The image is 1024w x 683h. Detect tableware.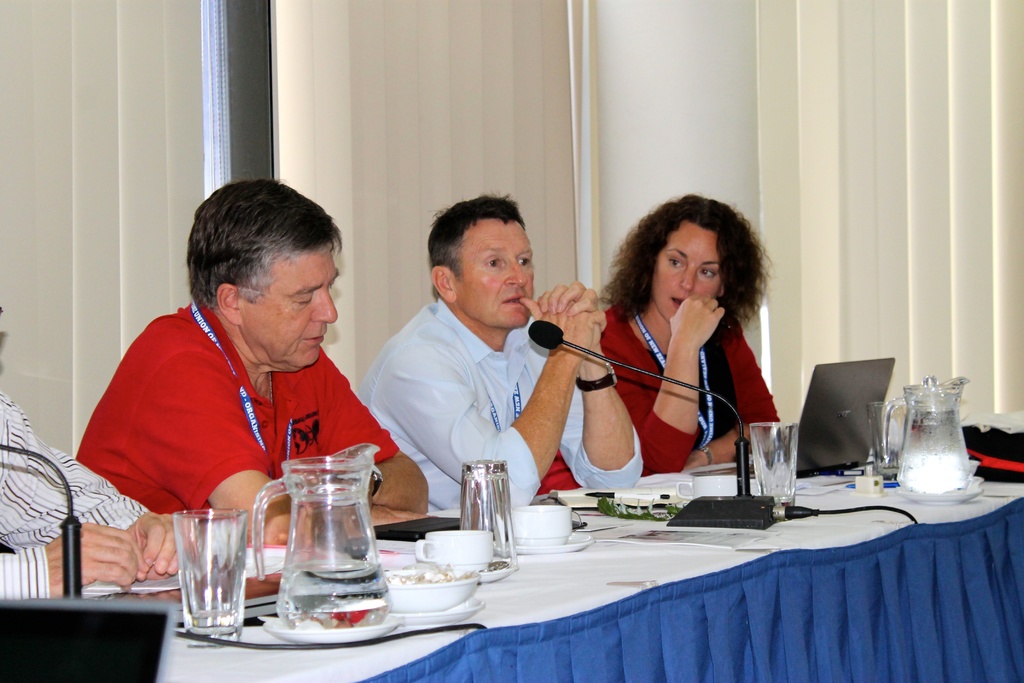
Detection: detection(897, 482, 971, 504).
